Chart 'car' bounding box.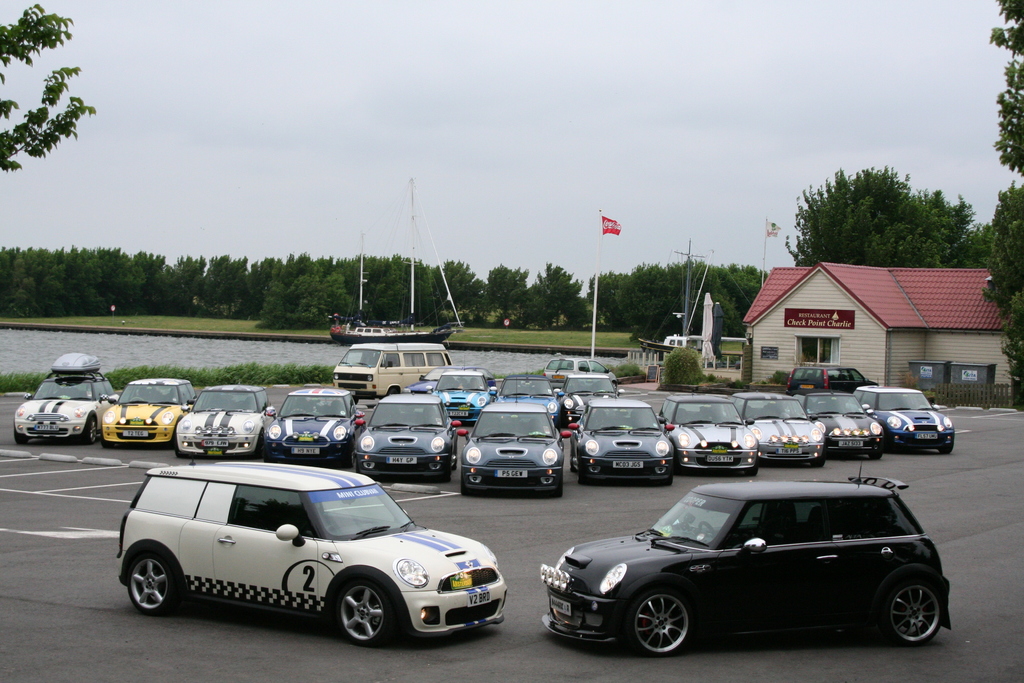
Charted: locate(102, 370, 196, 449).
